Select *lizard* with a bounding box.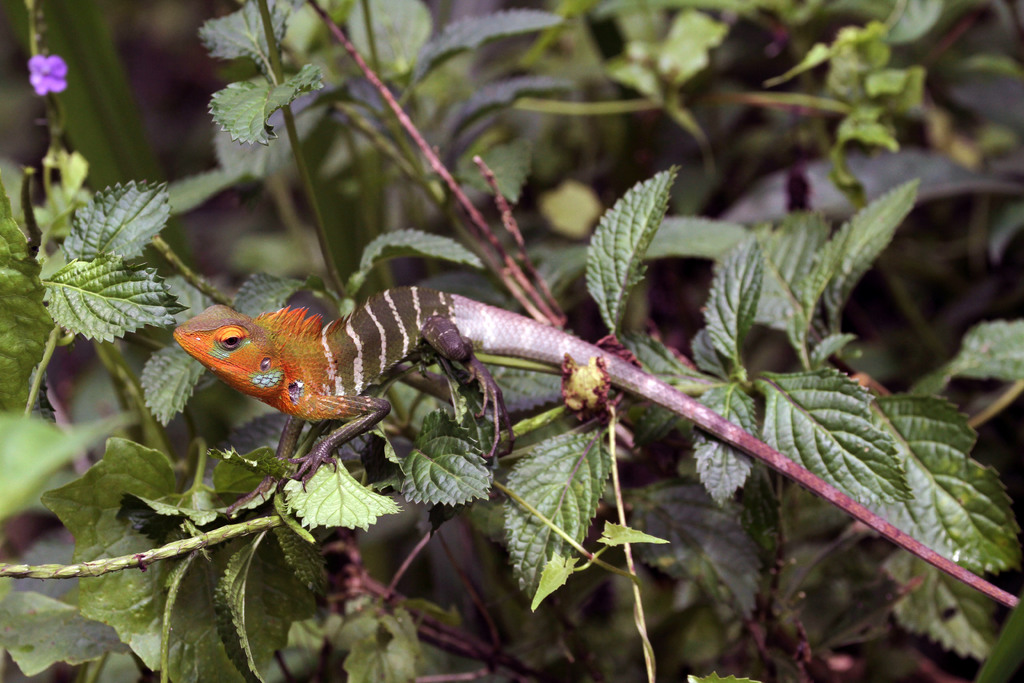
x1=172, y1=284, x2=1019, y2=609.
